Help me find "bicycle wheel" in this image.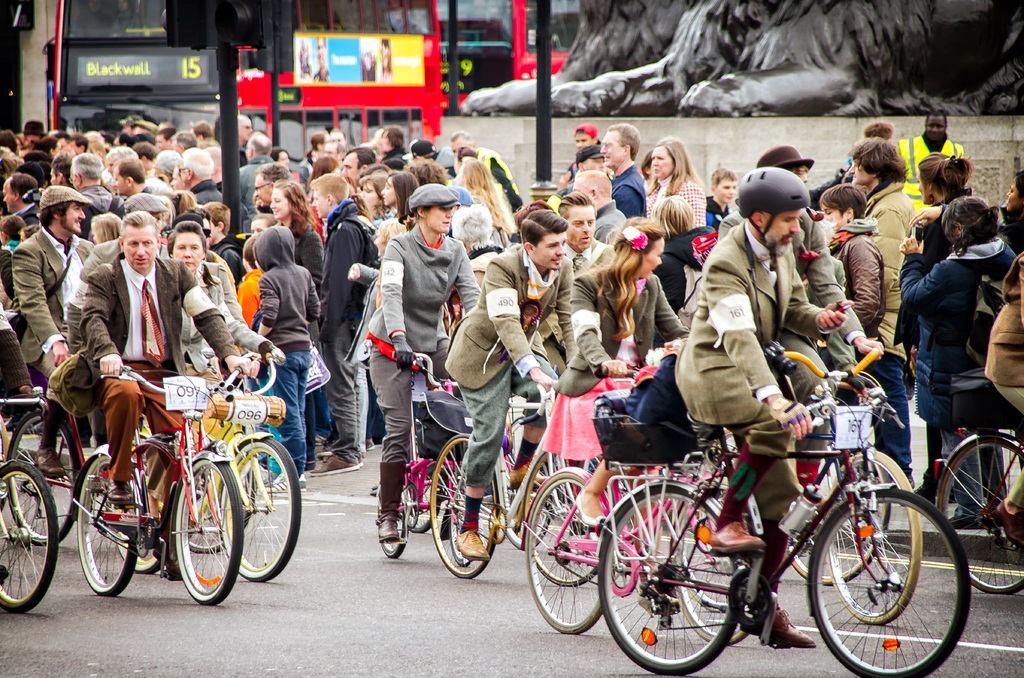
Found it: bbox(670, 499, 742, 642).
